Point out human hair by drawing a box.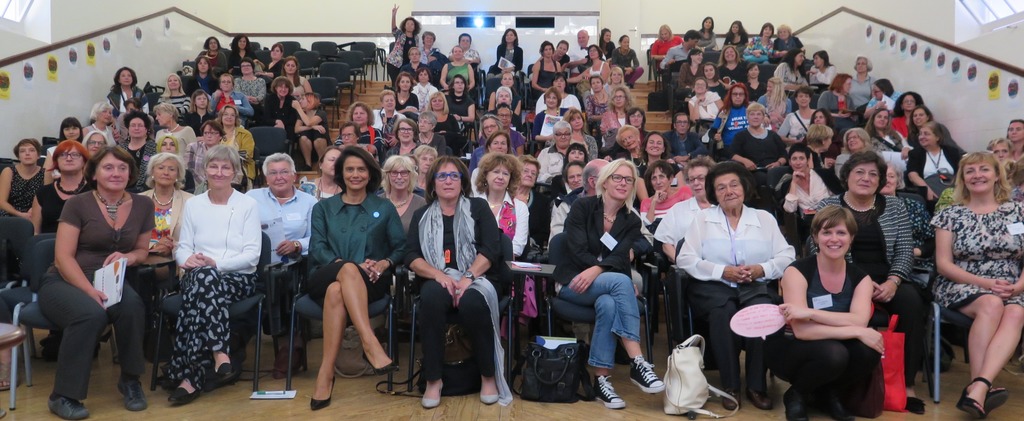
rect(121, 109, 154, 132).
